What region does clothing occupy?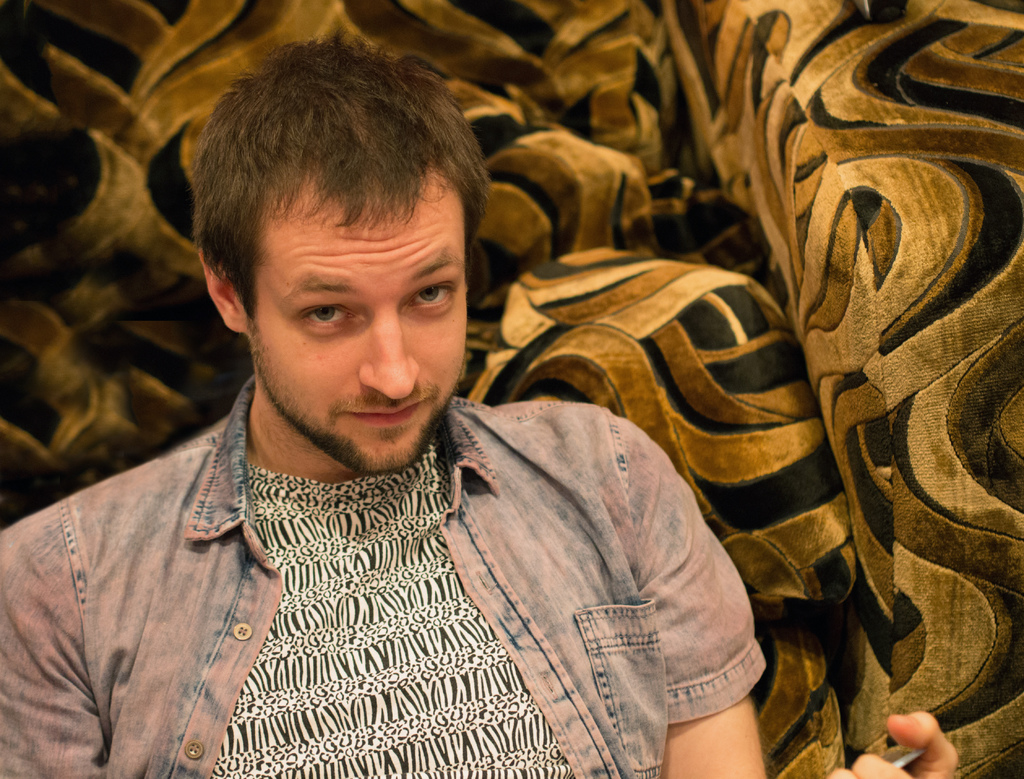
48/376/855/778.
